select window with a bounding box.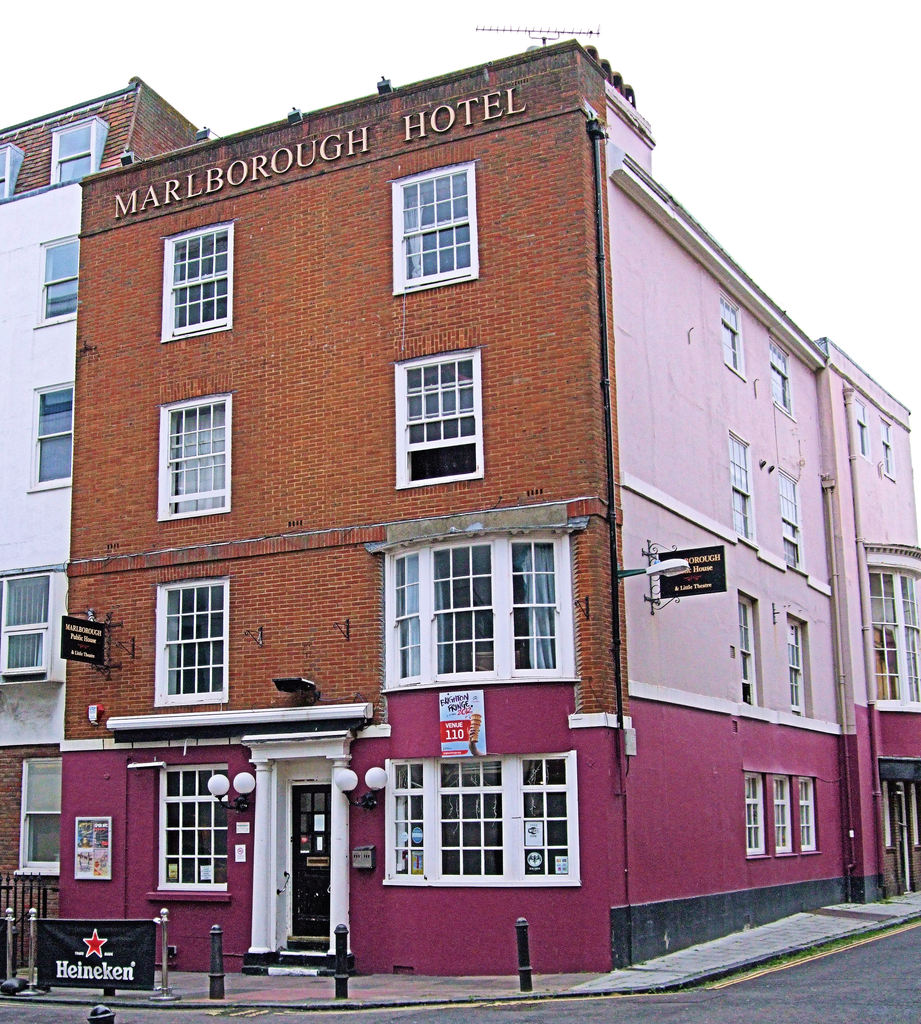
pyautogui.locateOnScreen(49, 116, 96, 186).
